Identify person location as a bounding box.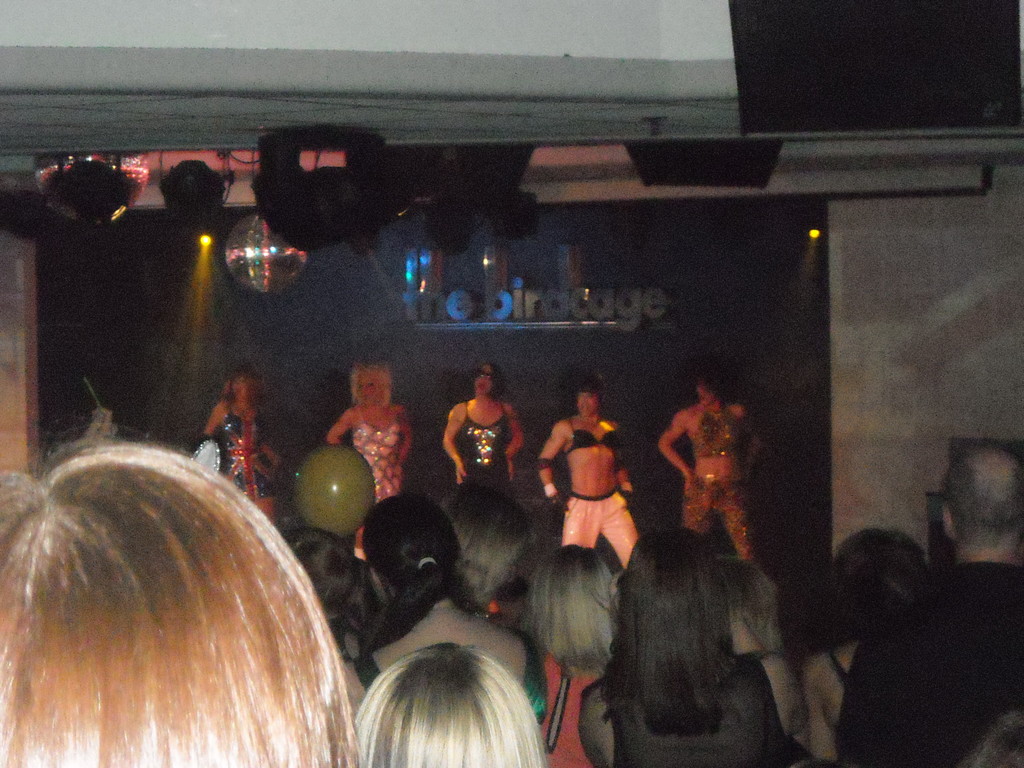
pyautogui.locateOnScreen(837, 439, 1023, 767).
